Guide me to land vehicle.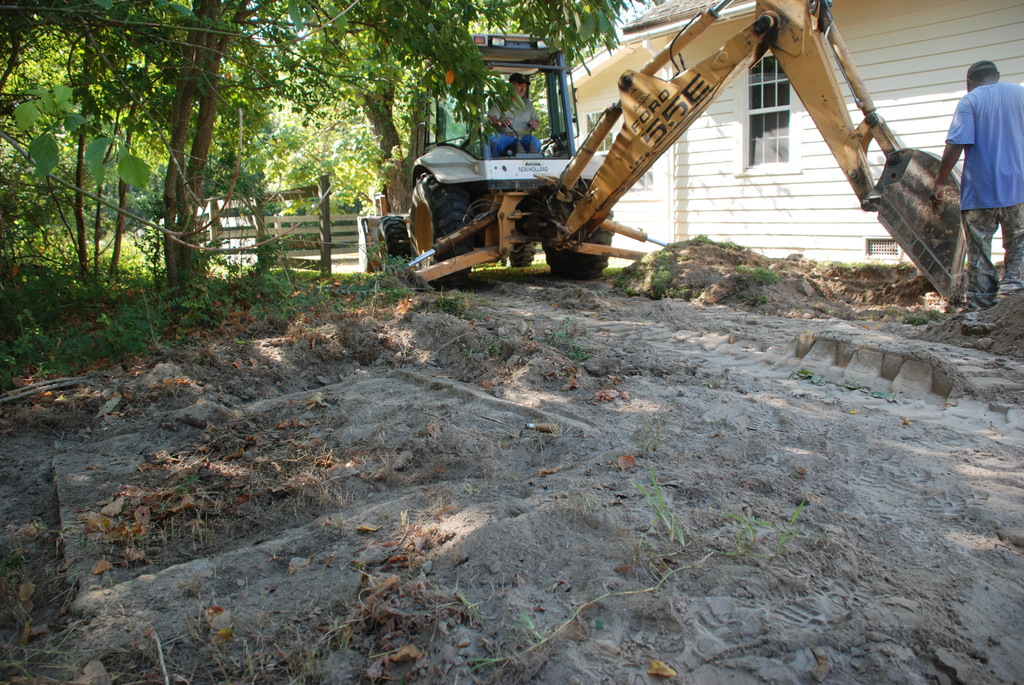
Guidance: box(358, 0, 968, 311).
